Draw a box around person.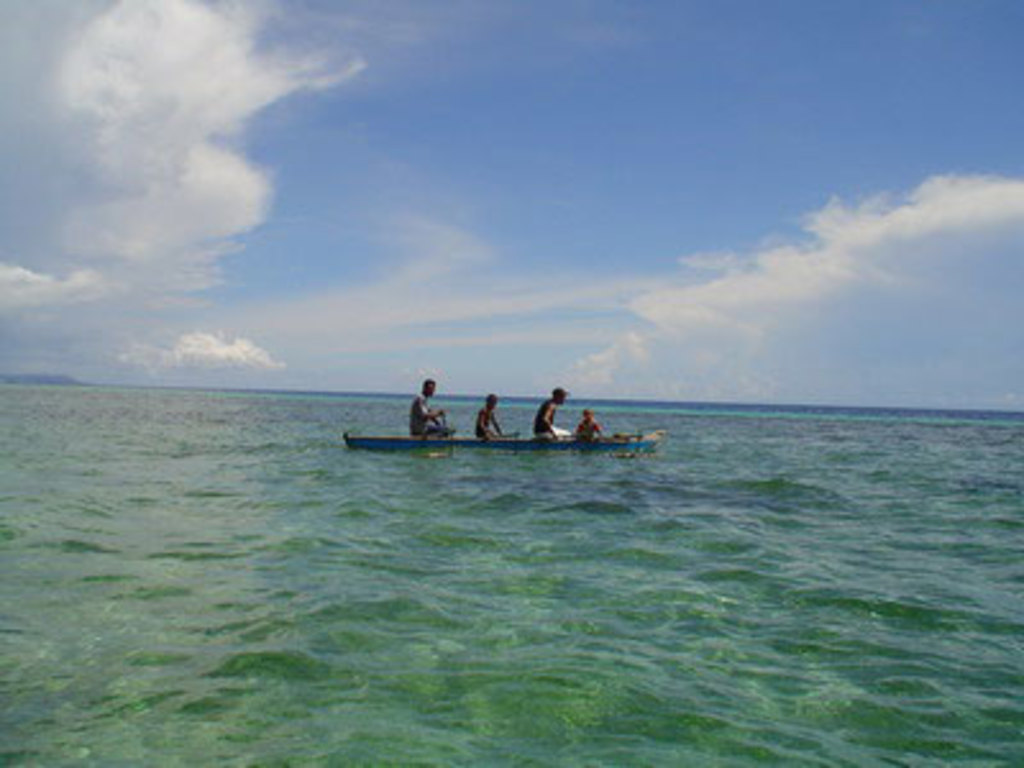
bbox=(476, 392, 497, 435).
